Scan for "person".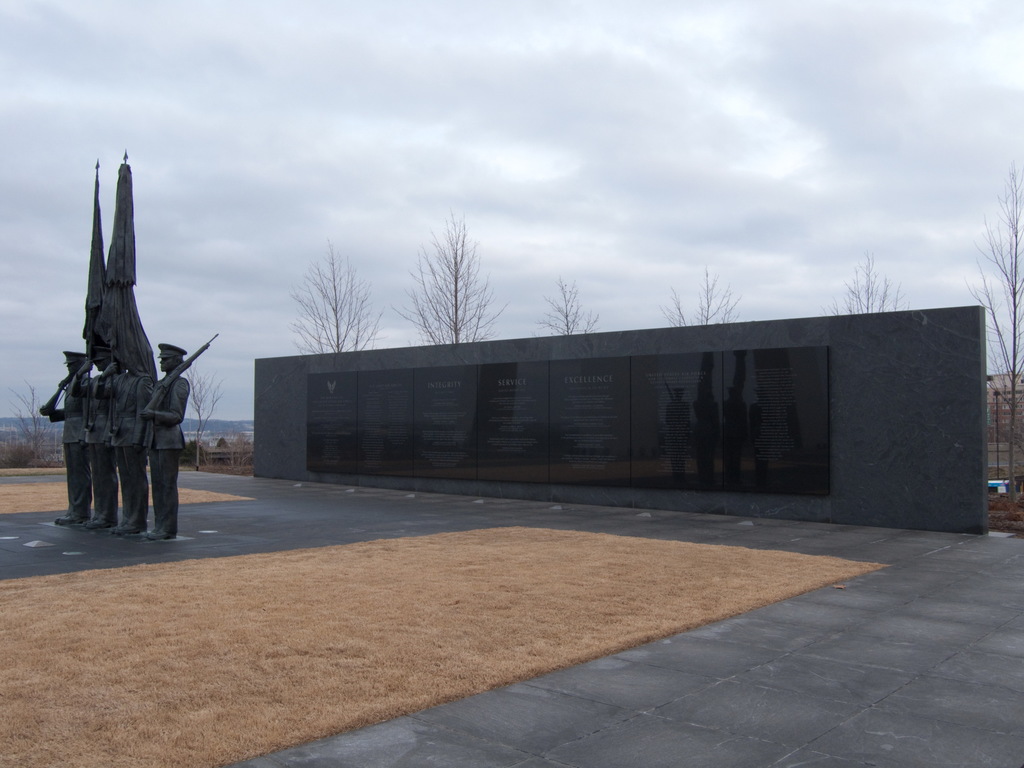
Scan result: {"x1": 135, "y1": 340, "x2": 193, "y2": 540}.
